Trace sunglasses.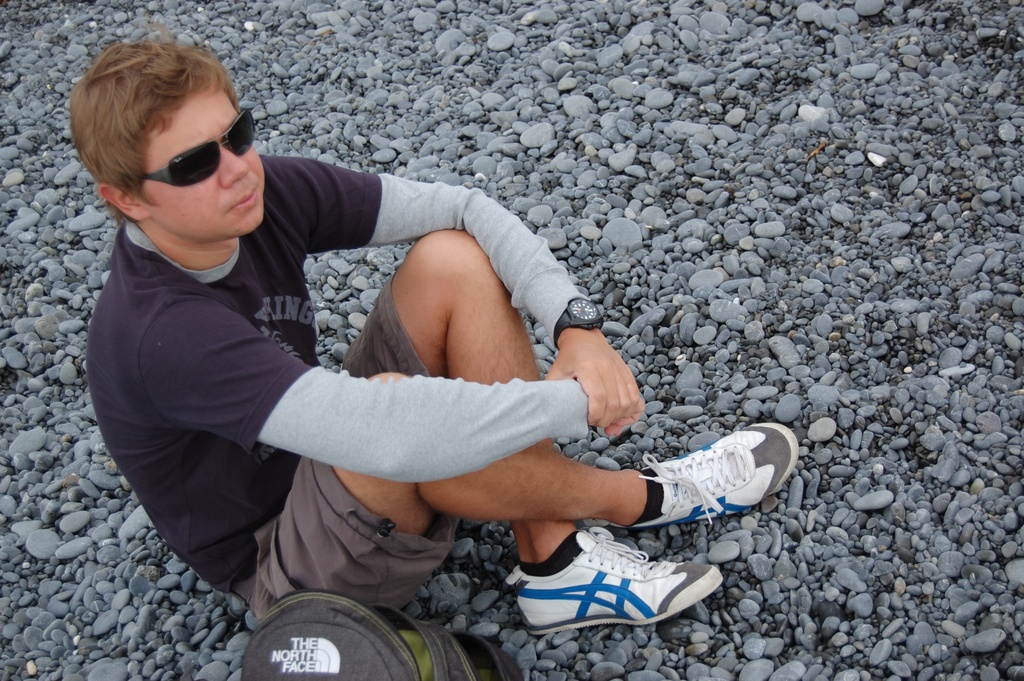
Traced to (x1=140, y1=110, x2=256, y2=187).
